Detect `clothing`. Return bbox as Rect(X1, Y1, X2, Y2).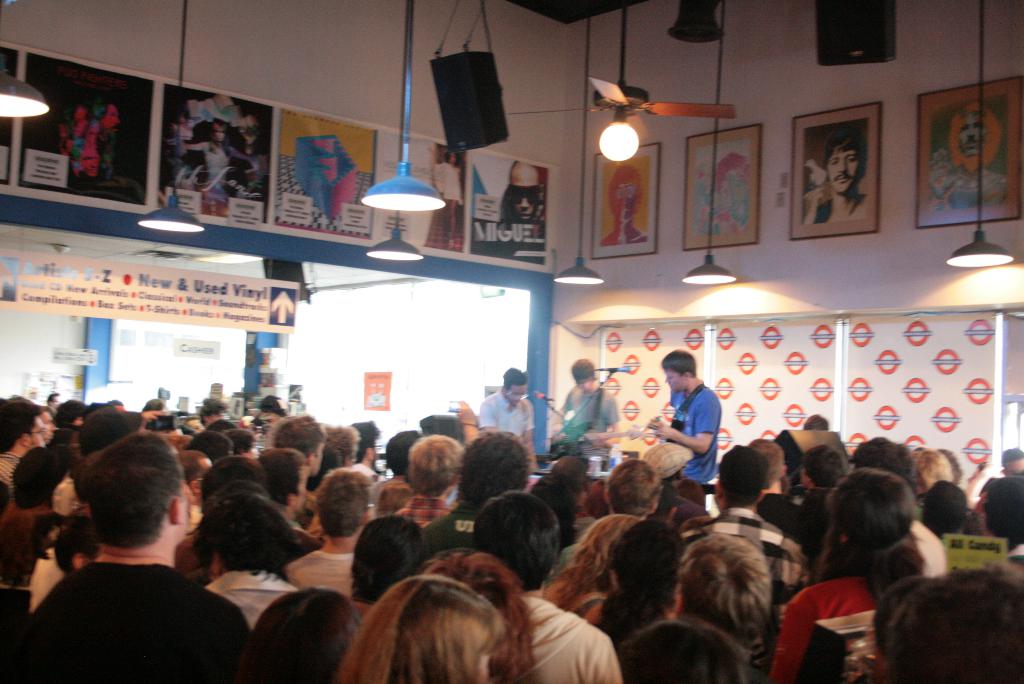
Rect(781, 517, 906, 674).
